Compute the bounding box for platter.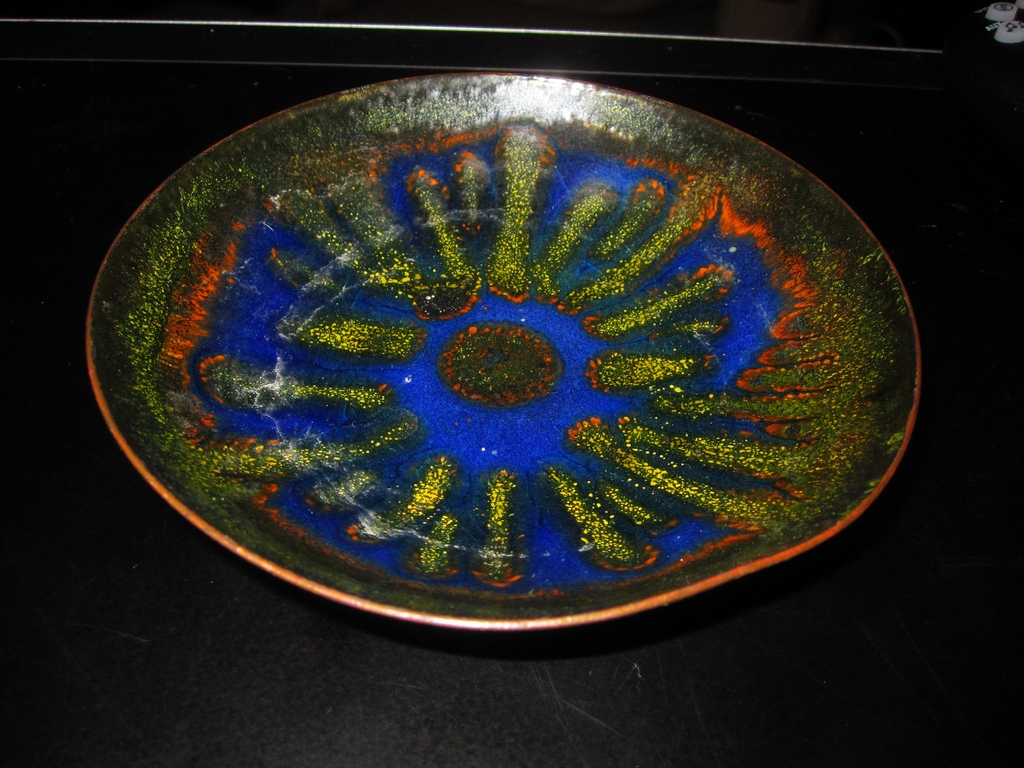
bbox(83, 74, 919, 631).
